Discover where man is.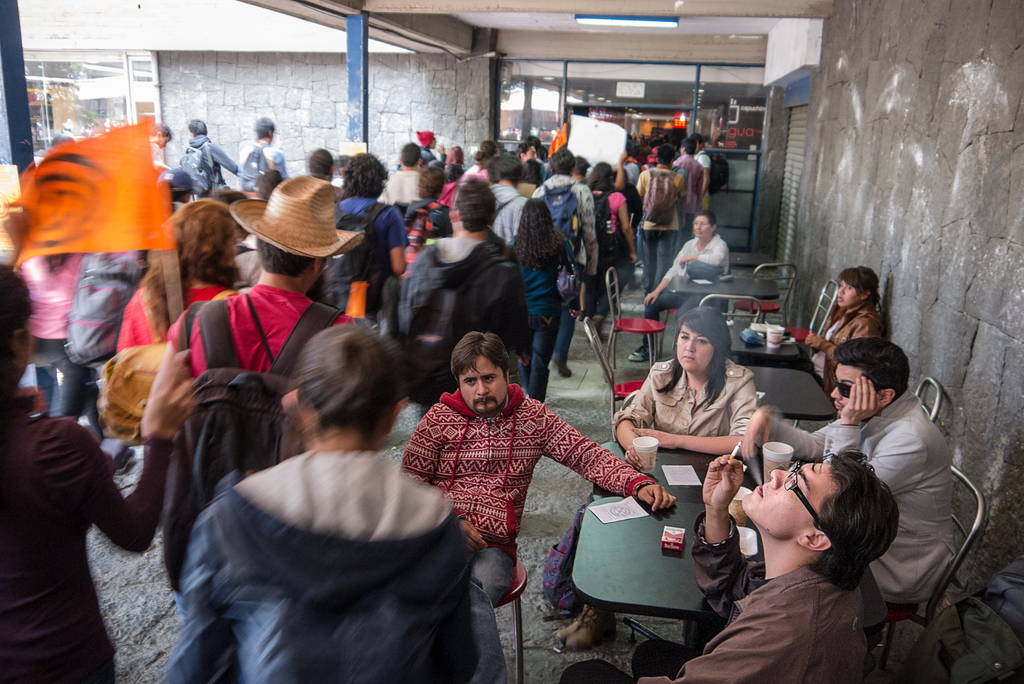
Discovered at Rect(556, 444, 902, 683).
